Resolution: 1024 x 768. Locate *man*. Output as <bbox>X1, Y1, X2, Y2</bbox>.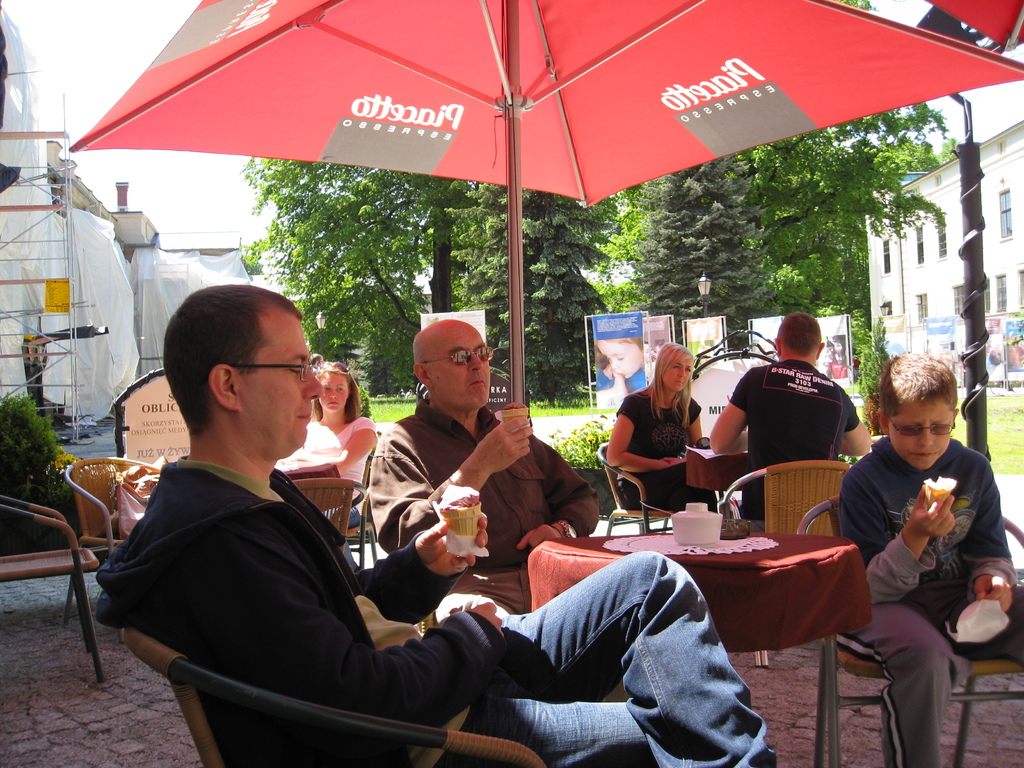
<bbox>706, 309, 866, 526</bbox>.
